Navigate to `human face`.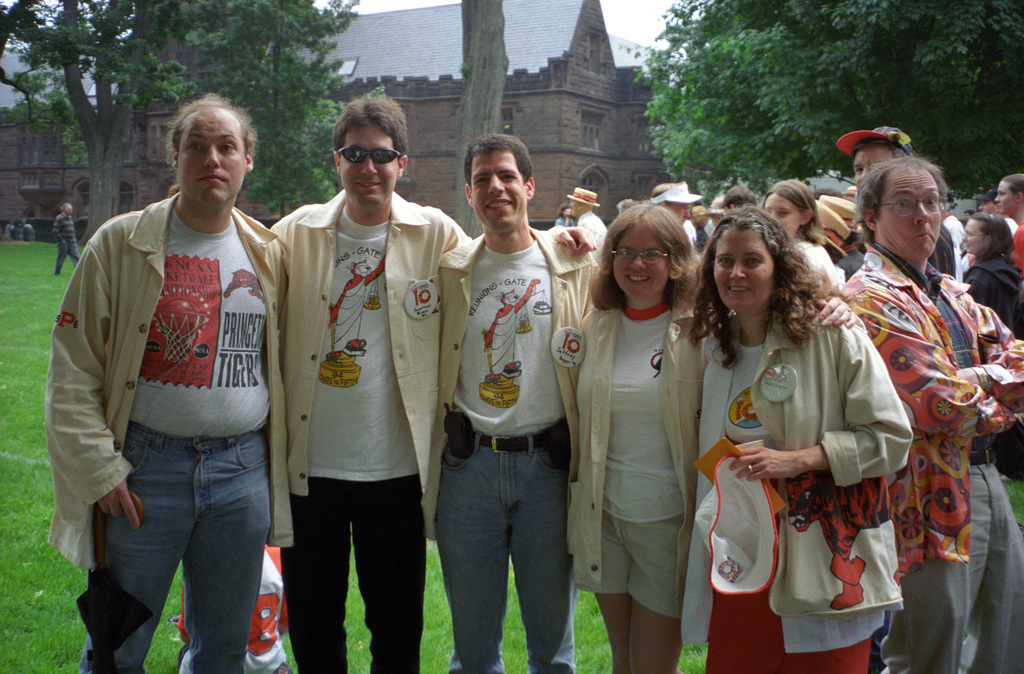
Navigation target: left=854, top=136, right=896, bottom=187.
